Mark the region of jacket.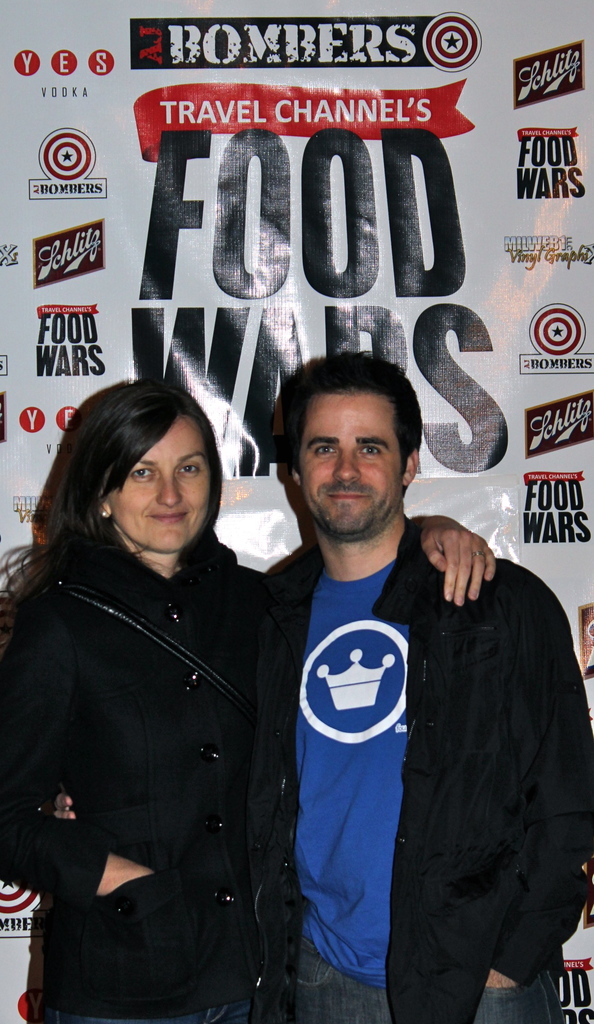
Region: box(222, 526, 590, 1023).
